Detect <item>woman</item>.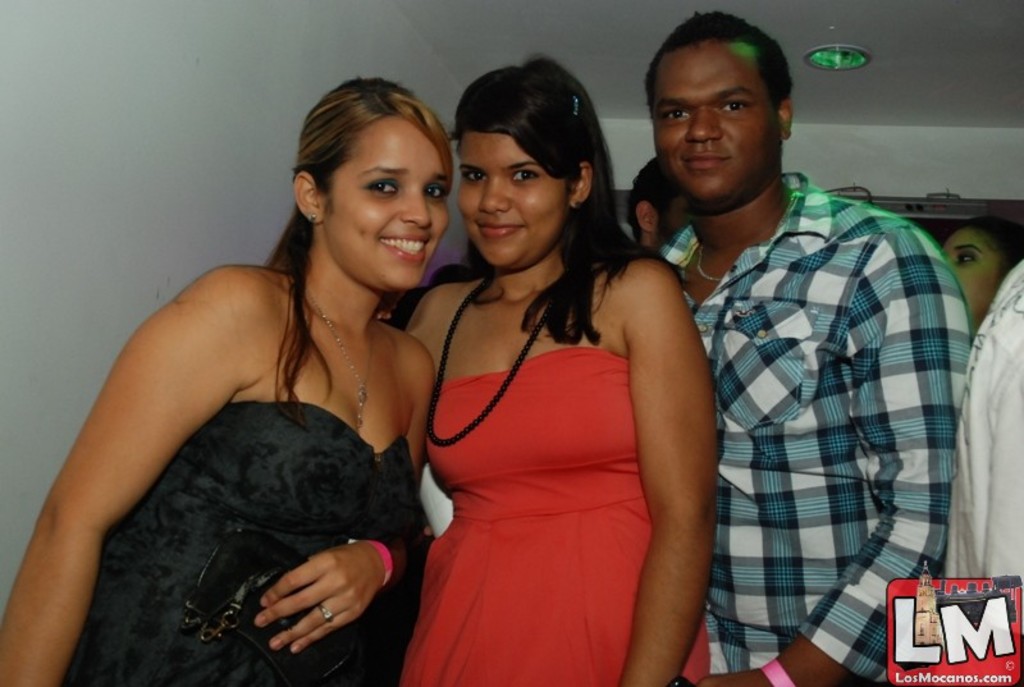
Detected at [x1=51, y1=95, x2=476, y2=677].
